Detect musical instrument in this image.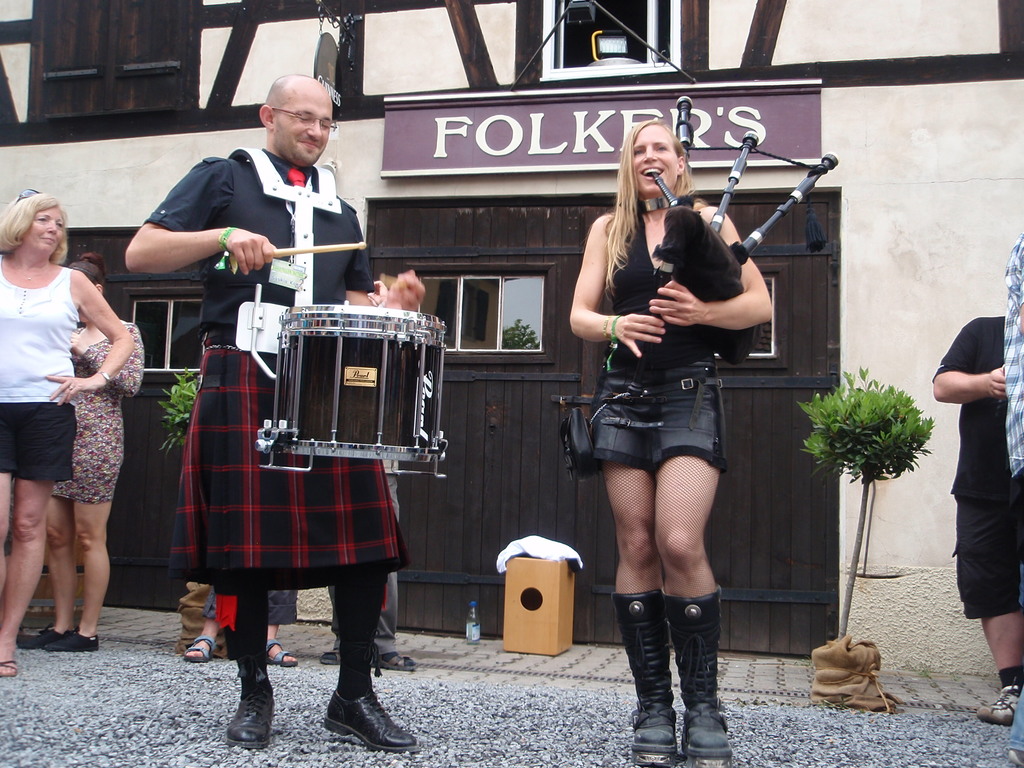
Detection: box=[244, 298, 435, 461].
